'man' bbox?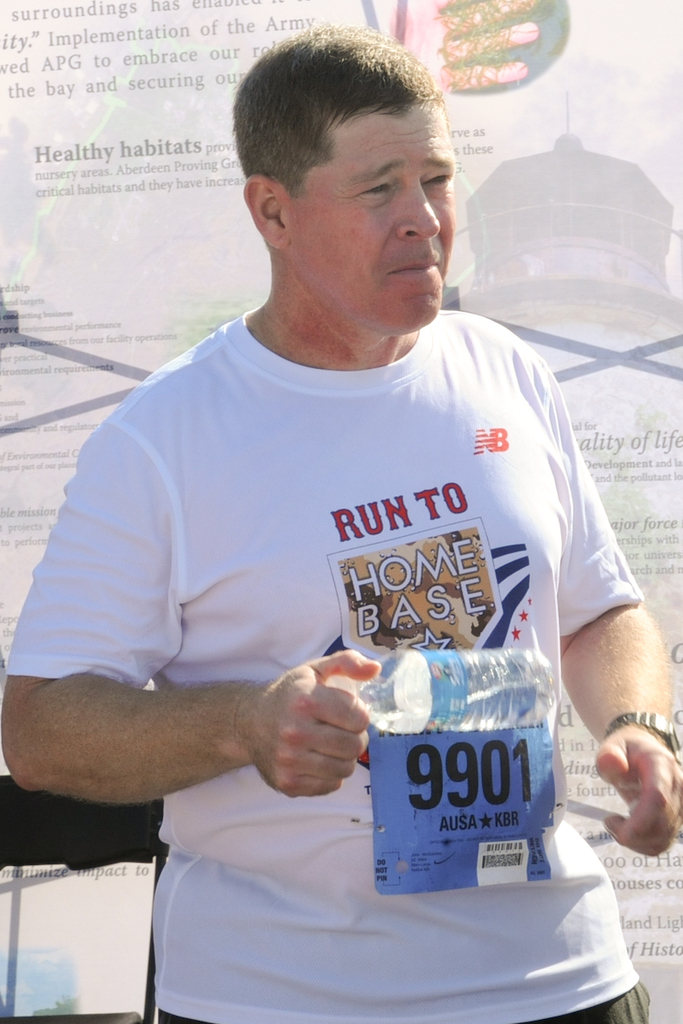
crop(65, 69, 662, 1023)
